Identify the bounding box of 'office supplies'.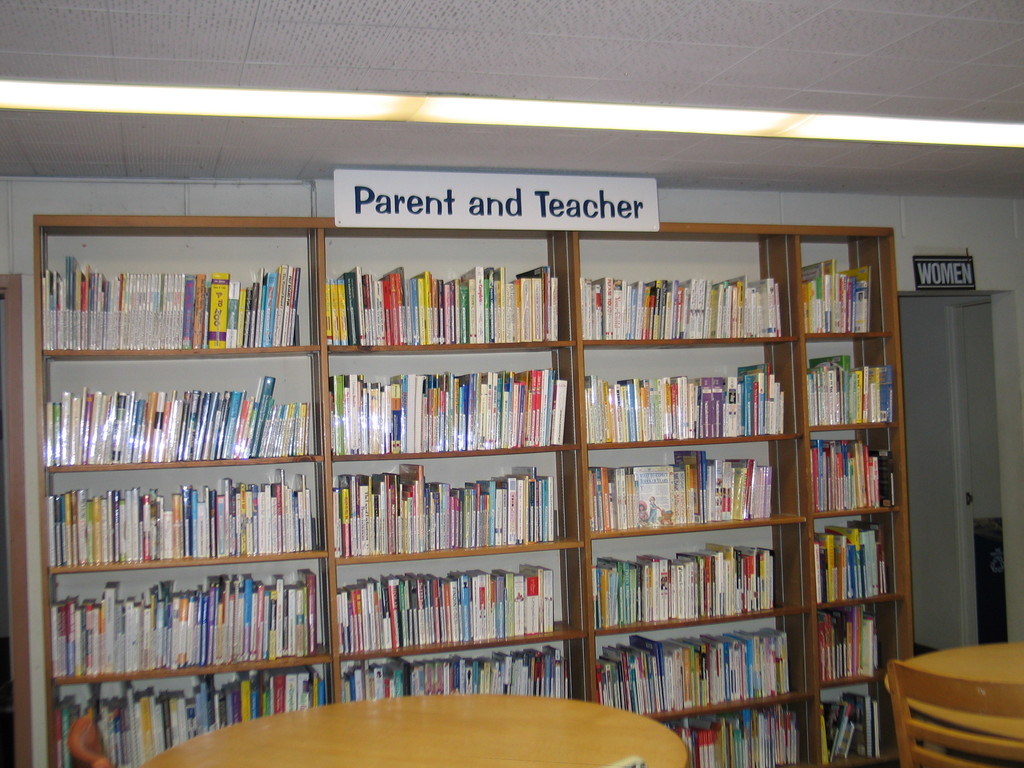
bbox(582, 359, 777, 435).
